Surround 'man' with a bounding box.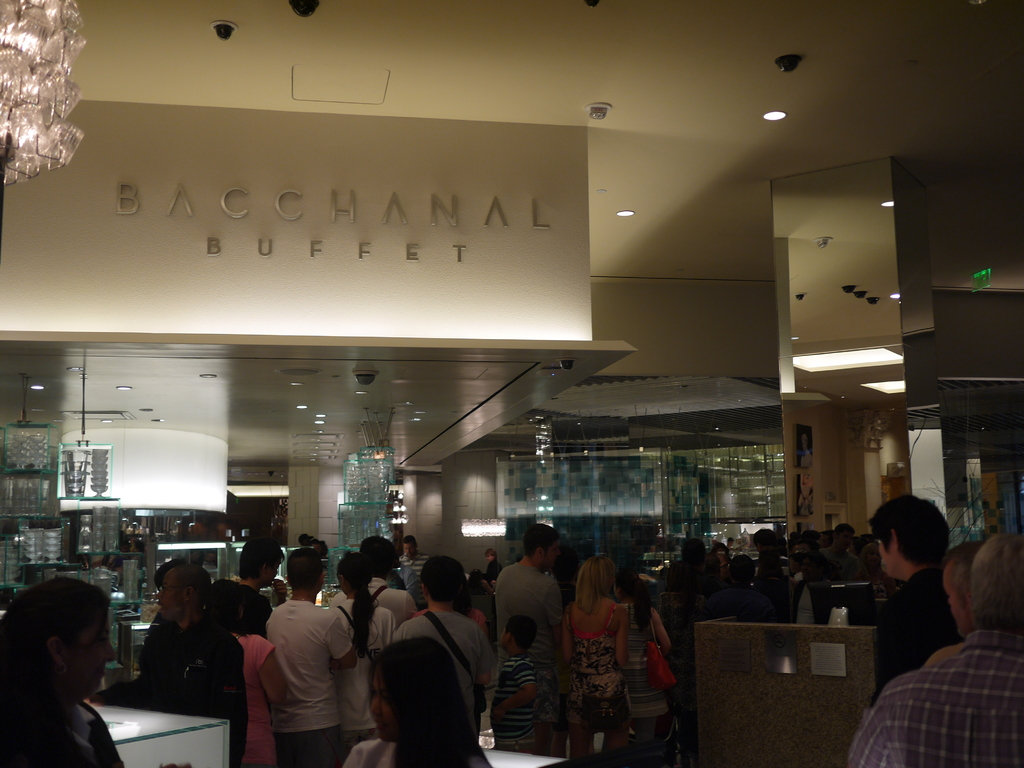
333 536 424 627.
